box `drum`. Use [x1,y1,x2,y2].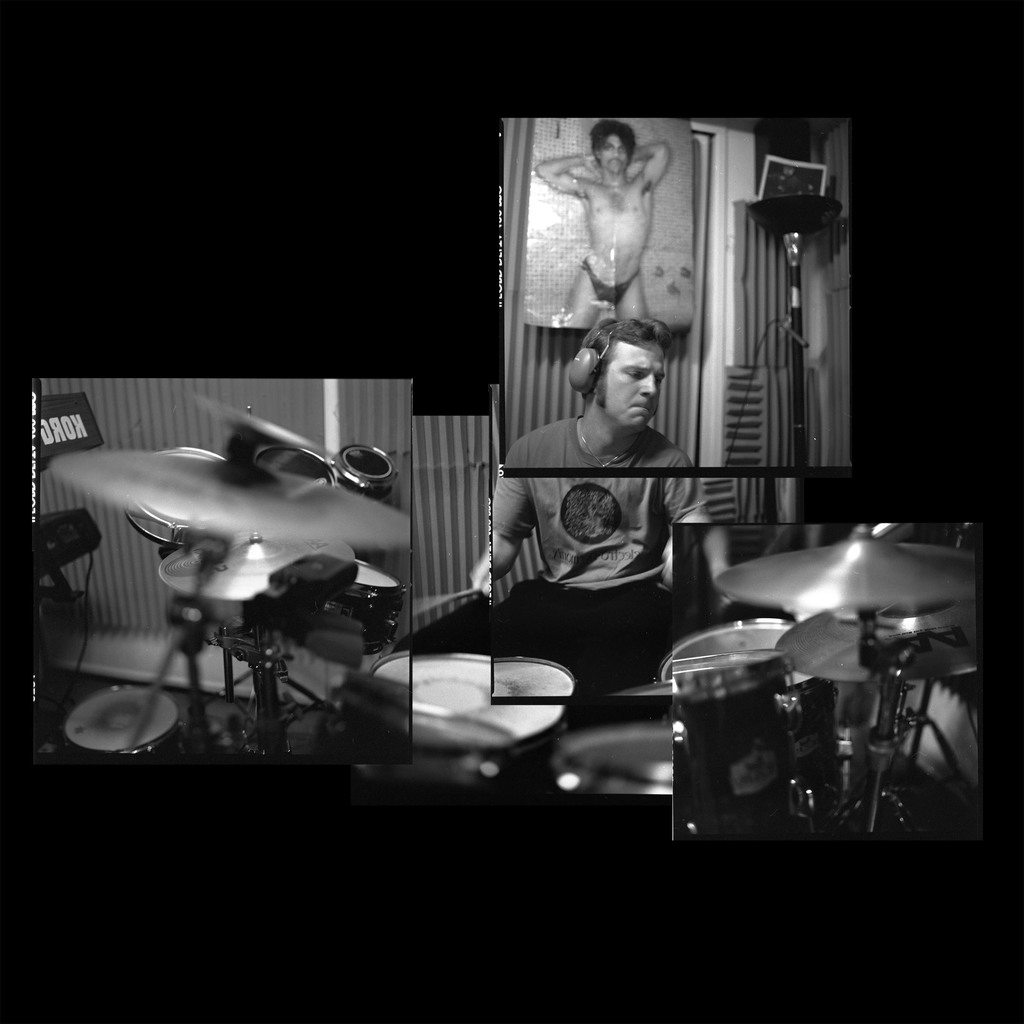
[372,646,577,758].
